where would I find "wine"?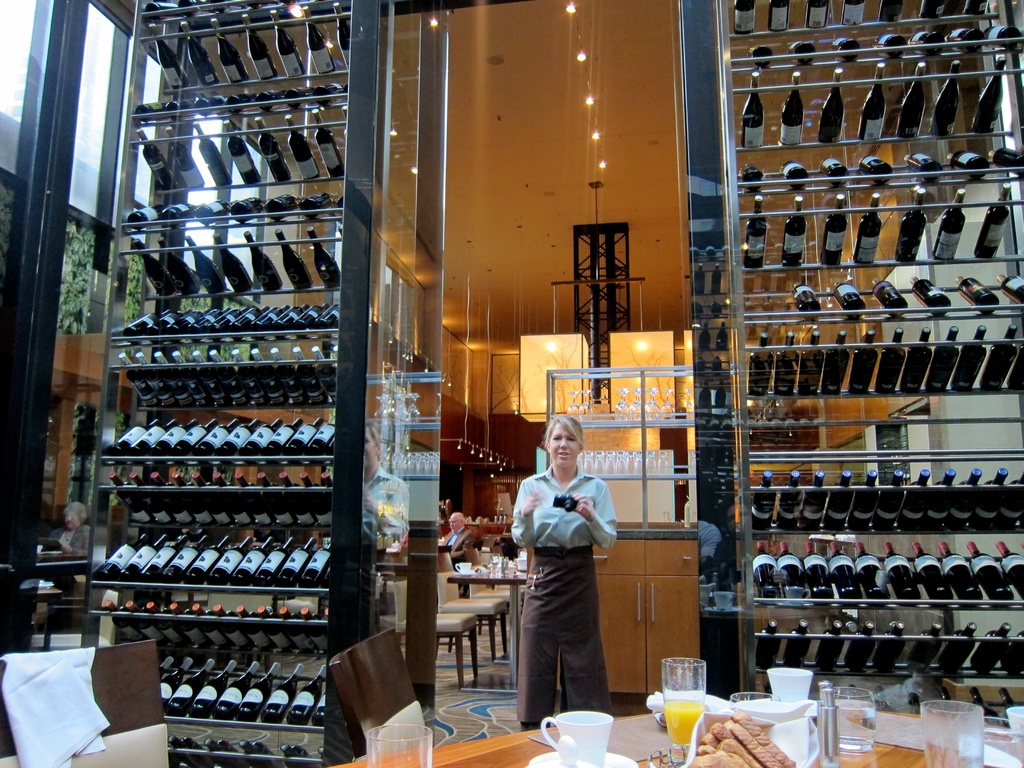
At region(971, 622, 1009, 675).
